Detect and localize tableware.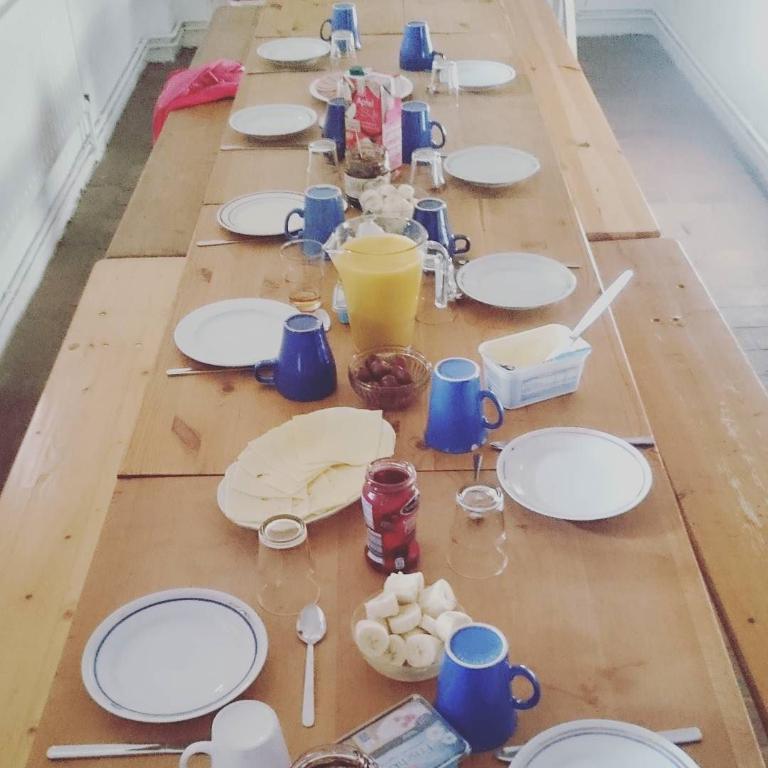
Localized at l=254, t=315, r=339, b=400.
